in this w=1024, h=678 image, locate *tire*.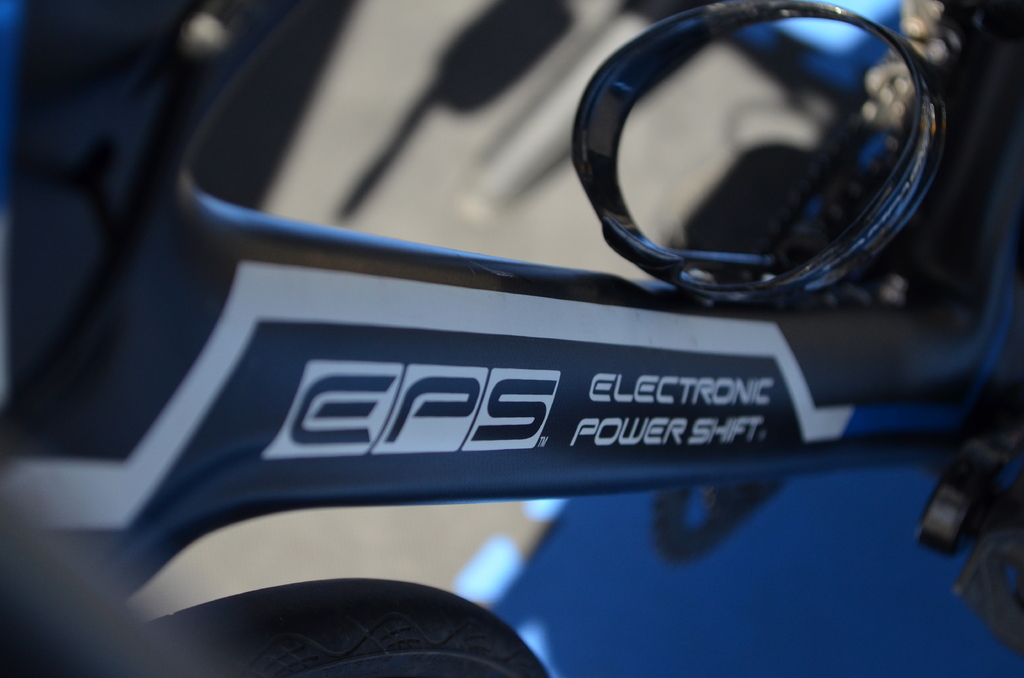
Bounding box: (x1=172, y1=581, x2=554, y2=668).
